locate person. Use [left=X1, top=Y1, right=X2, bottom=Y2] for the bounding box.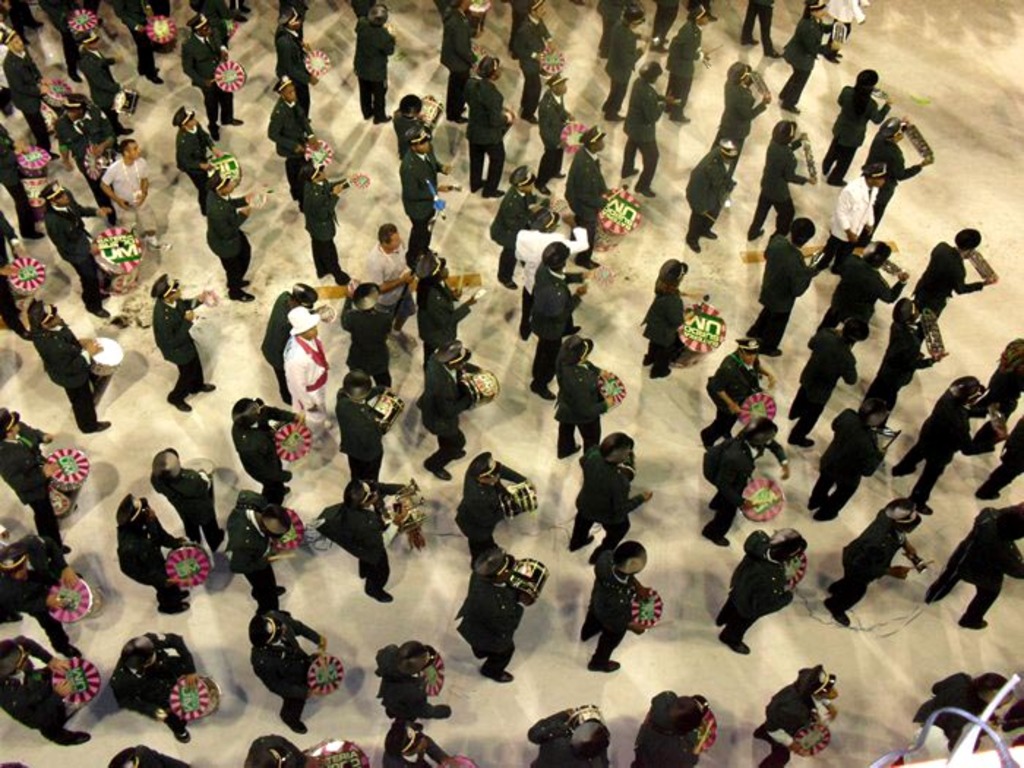
[left=524, top=699, right=609, bottom=767].
